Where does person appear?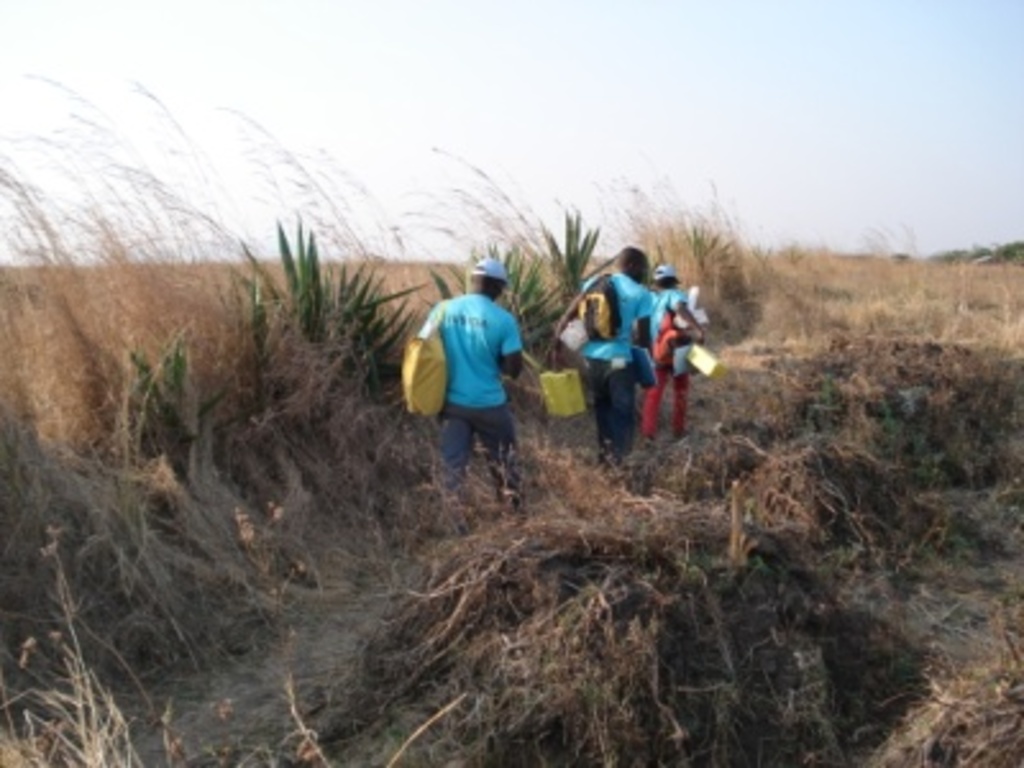
Appears at (left=407, top=256, right=525, bottom=499).
